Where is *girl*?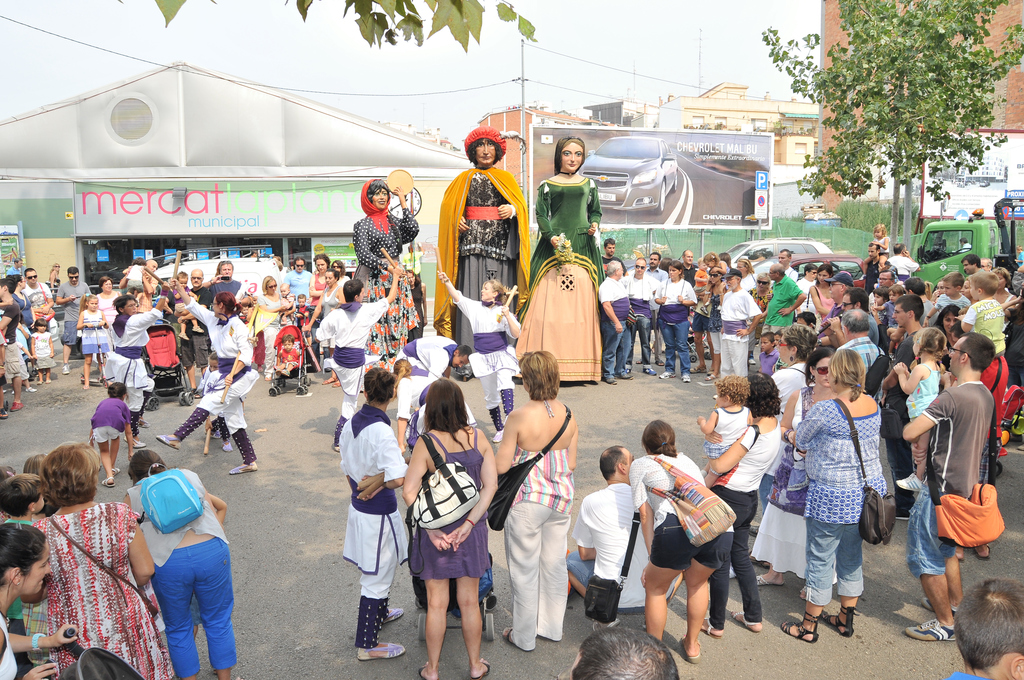
[left=493, top=350, right=580, bottom=652].
